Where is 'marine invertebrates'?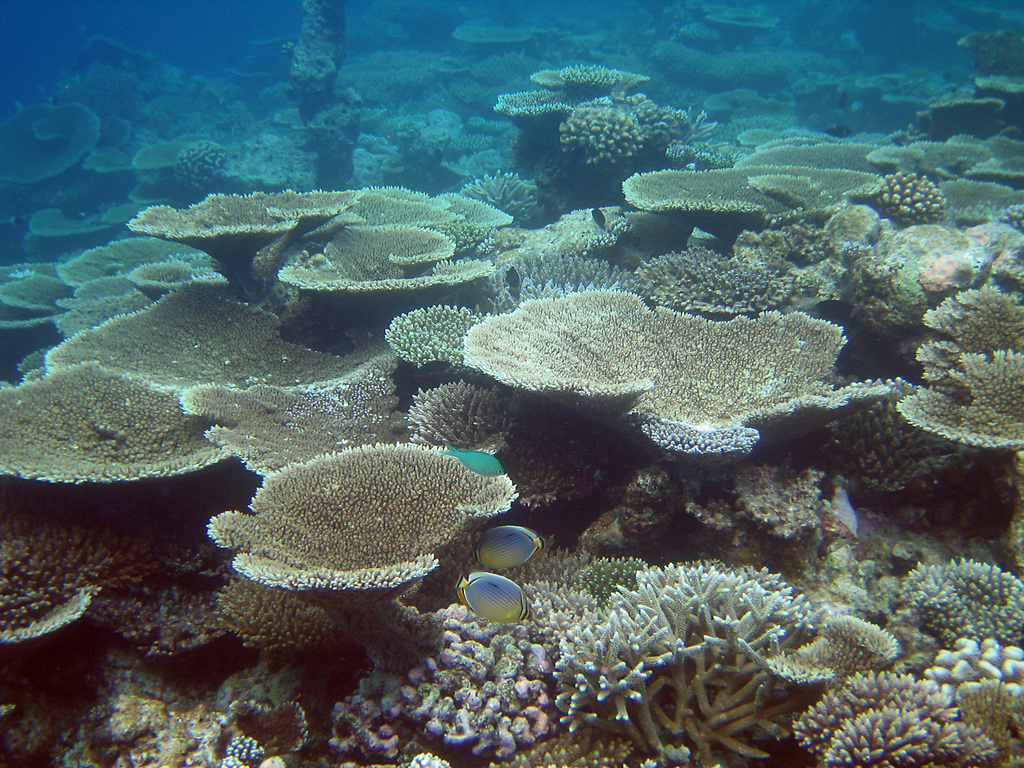
left=1, top=94, right=107, bottom=185.
